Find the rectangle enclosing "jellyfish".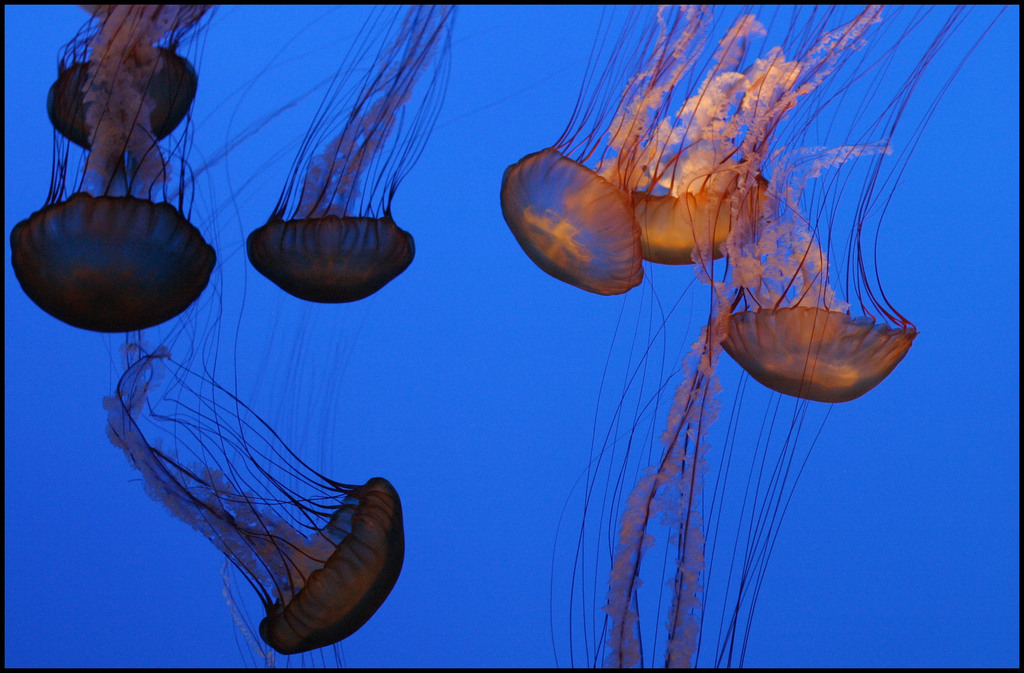
(10,0,220,336).
